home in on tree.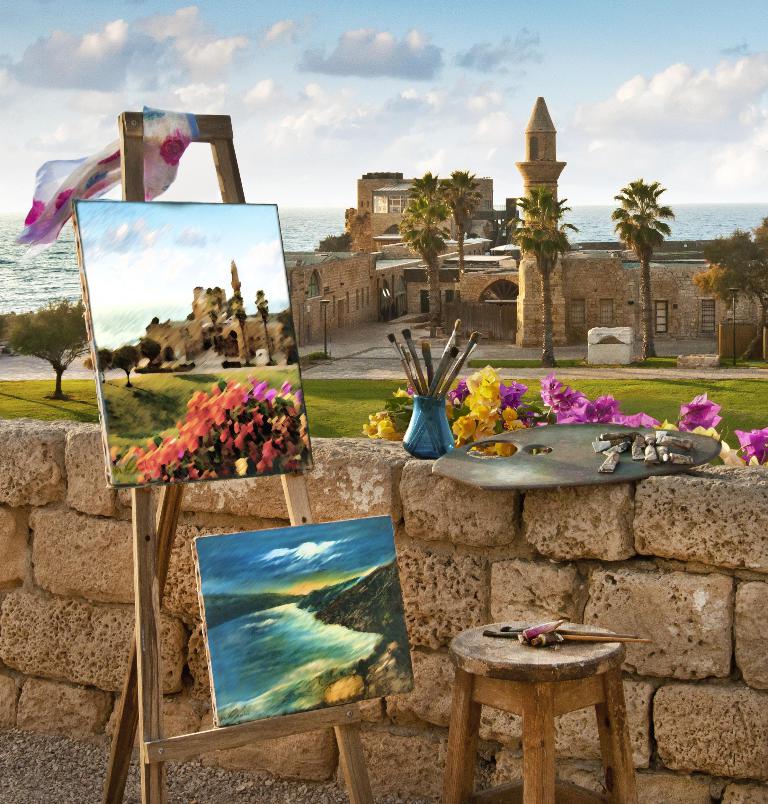
Homed in at (left=435, top=167, right=483, bottom=278).
